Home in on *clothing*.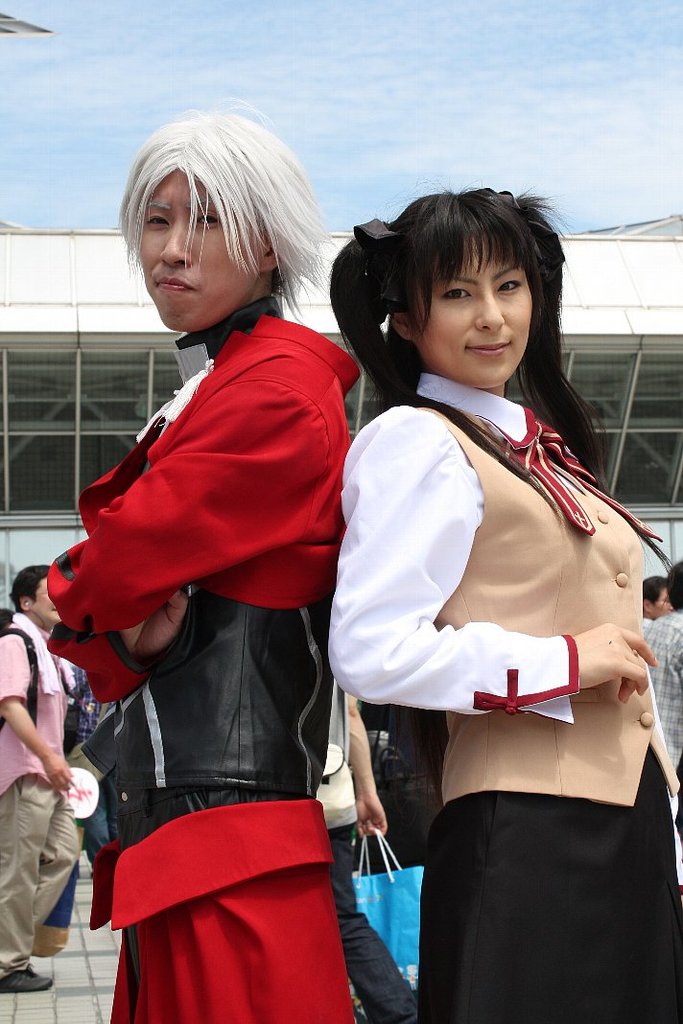
Homed in at <region>330, 373, 682, 1023</region>.
